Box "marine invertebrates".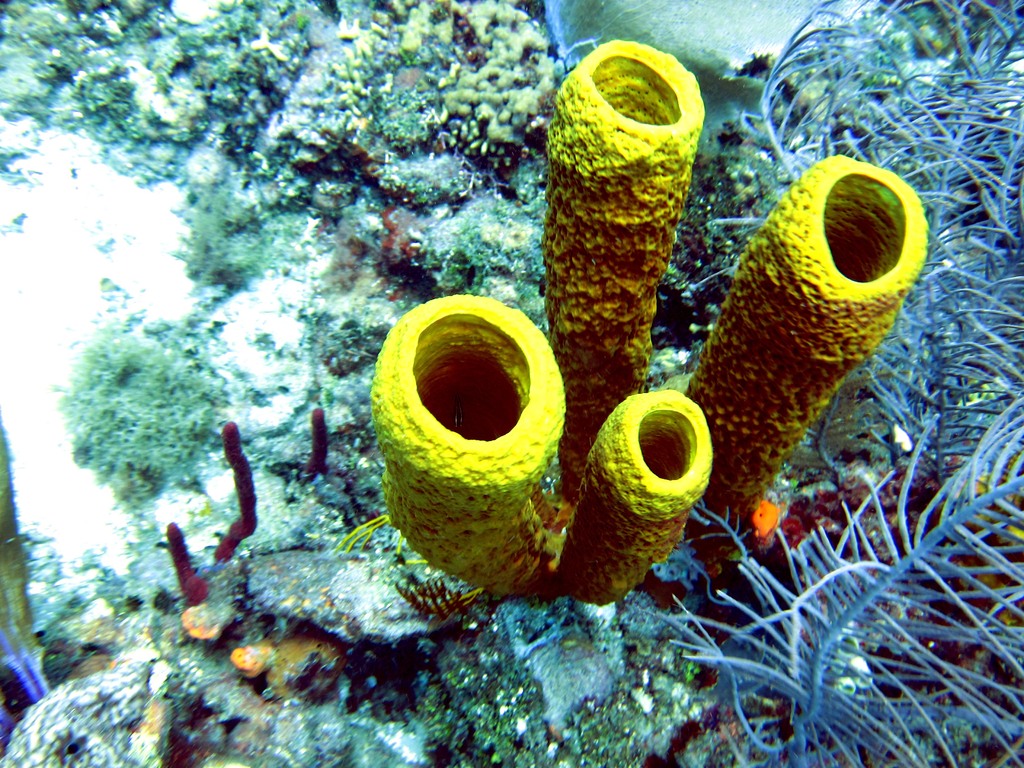
box=[213, 408, 265, 563].
